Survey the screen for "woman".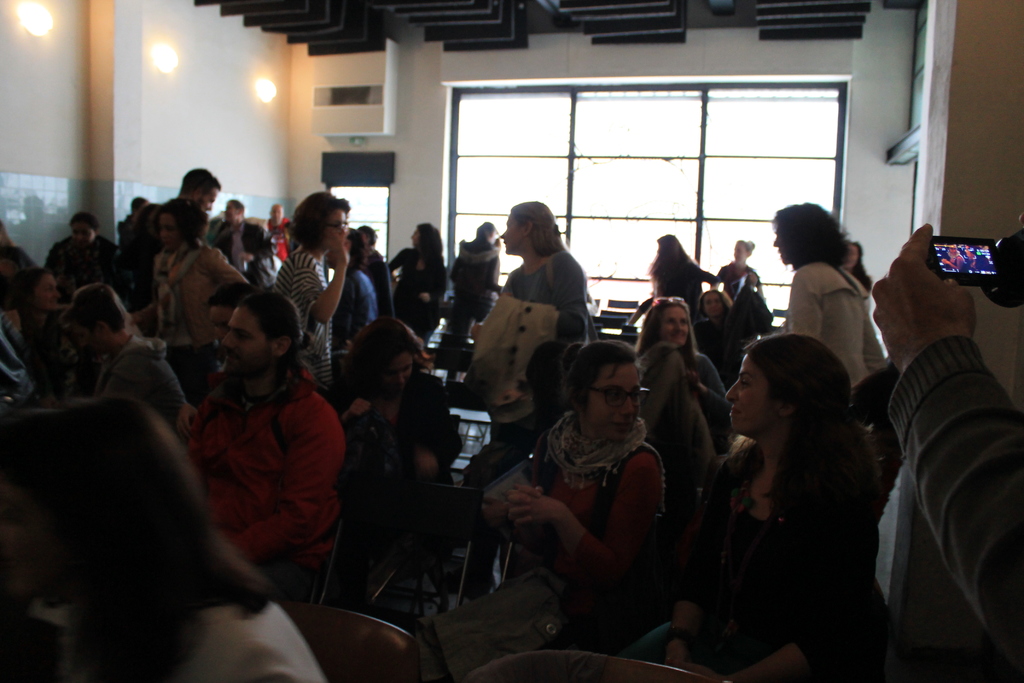
Survey found: crop(682, 332, 893, 682).
